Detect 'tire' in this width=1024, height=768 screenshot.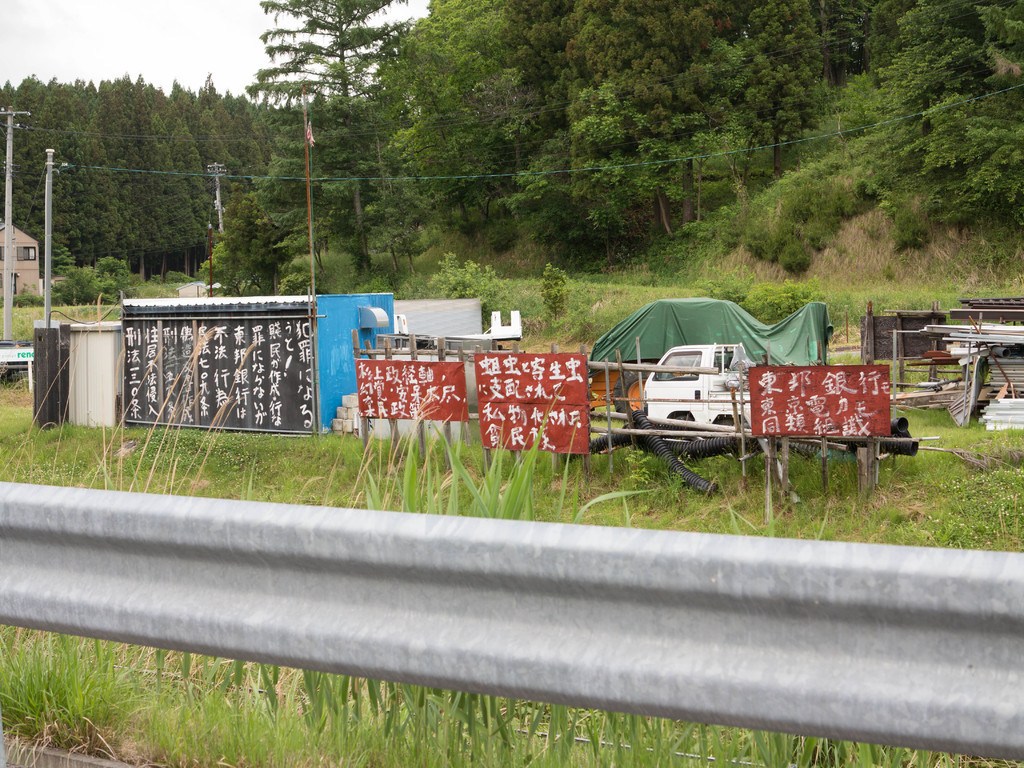
Detection: region(716, 417, 741, 426).
